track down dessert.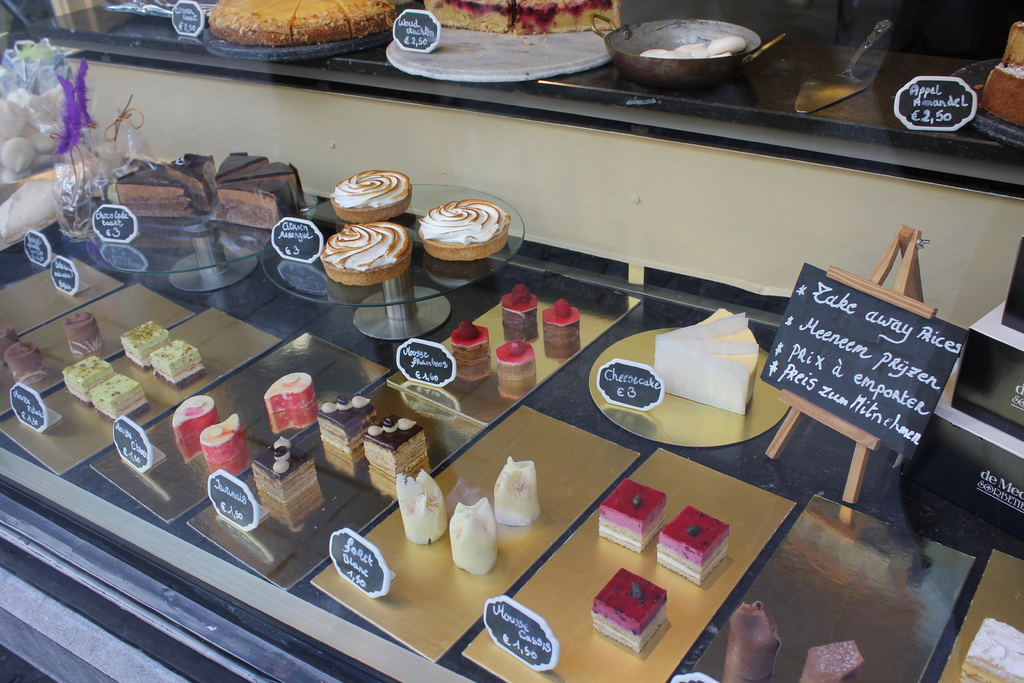
Tracked to 451,497,495,577.
